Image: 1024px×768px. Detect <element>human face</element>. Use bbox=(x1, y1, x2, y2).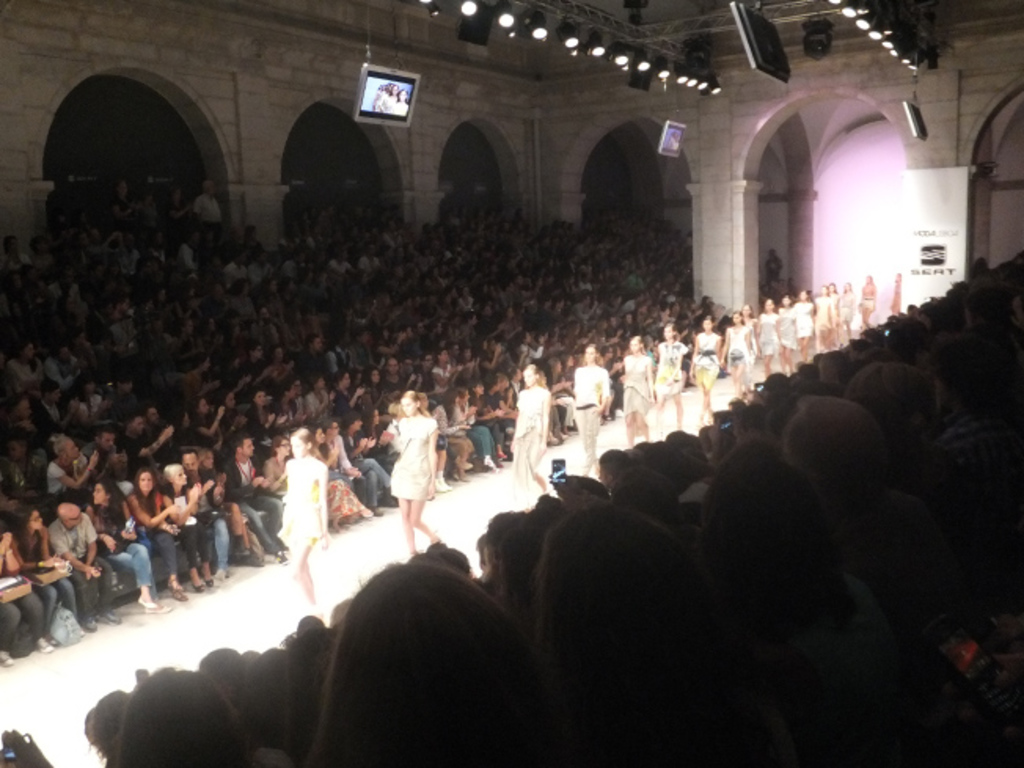
bbox=(90, 482, 110, 506).
